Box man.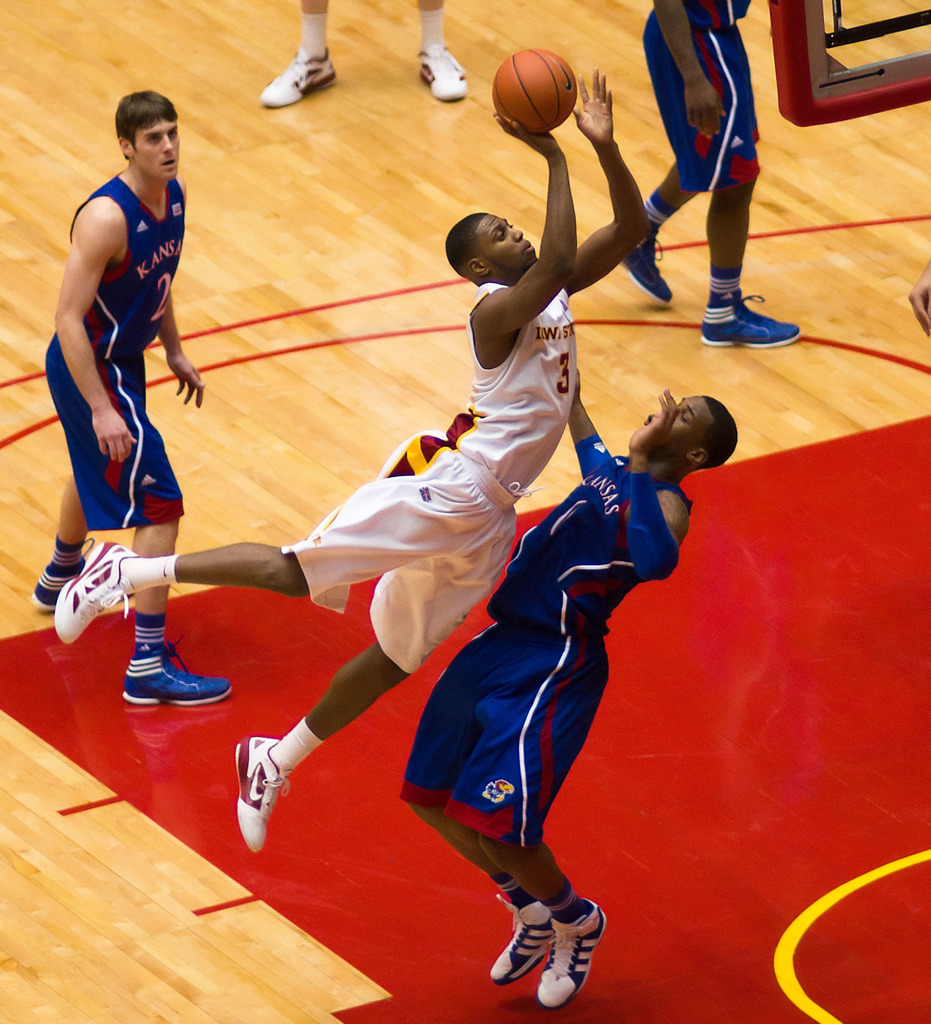
crop(34, 67, 222, 715).
